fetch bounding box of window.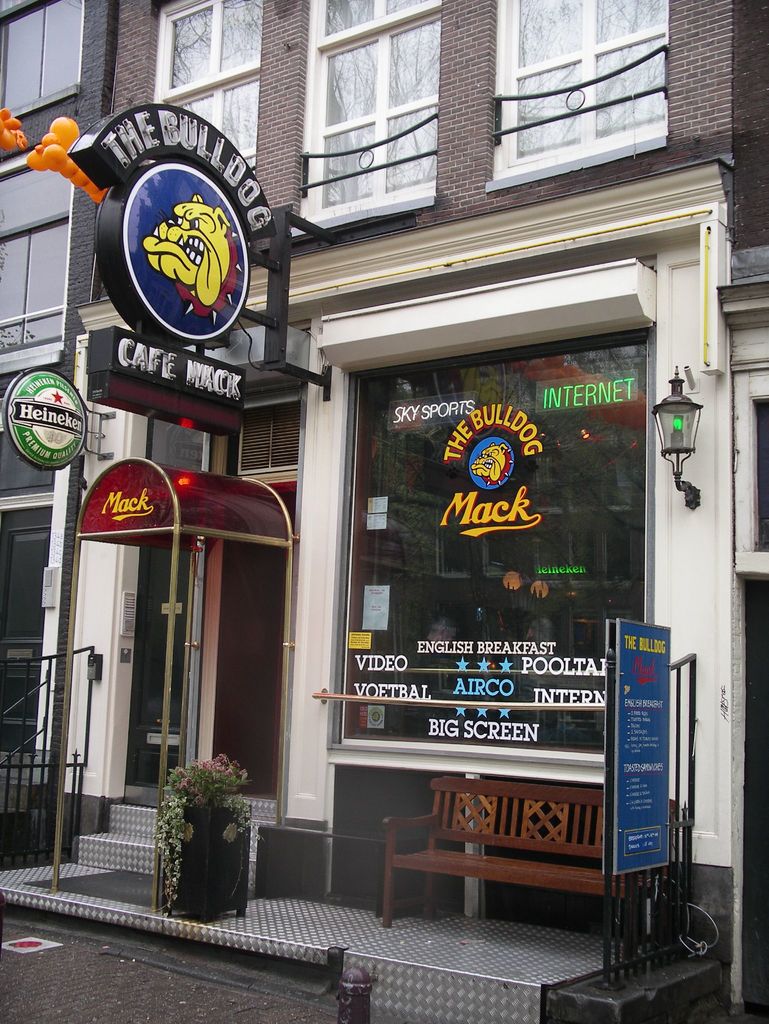
Bbox: Rect(150, 0, 261, 159).
